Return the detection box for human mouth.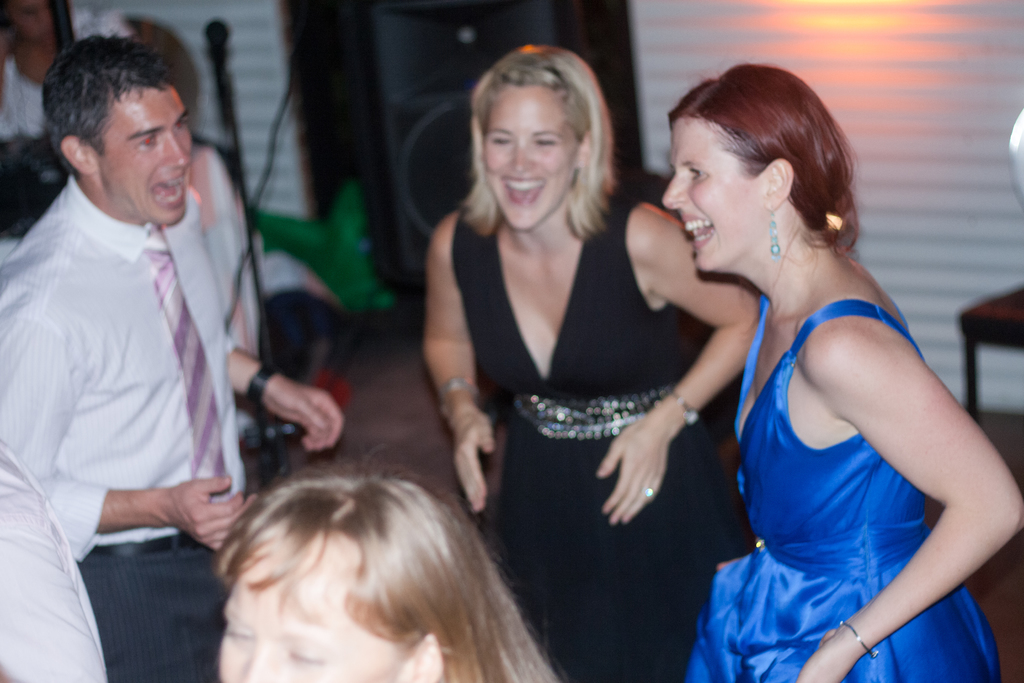
<region>155, 175, 184, 202</region>.
